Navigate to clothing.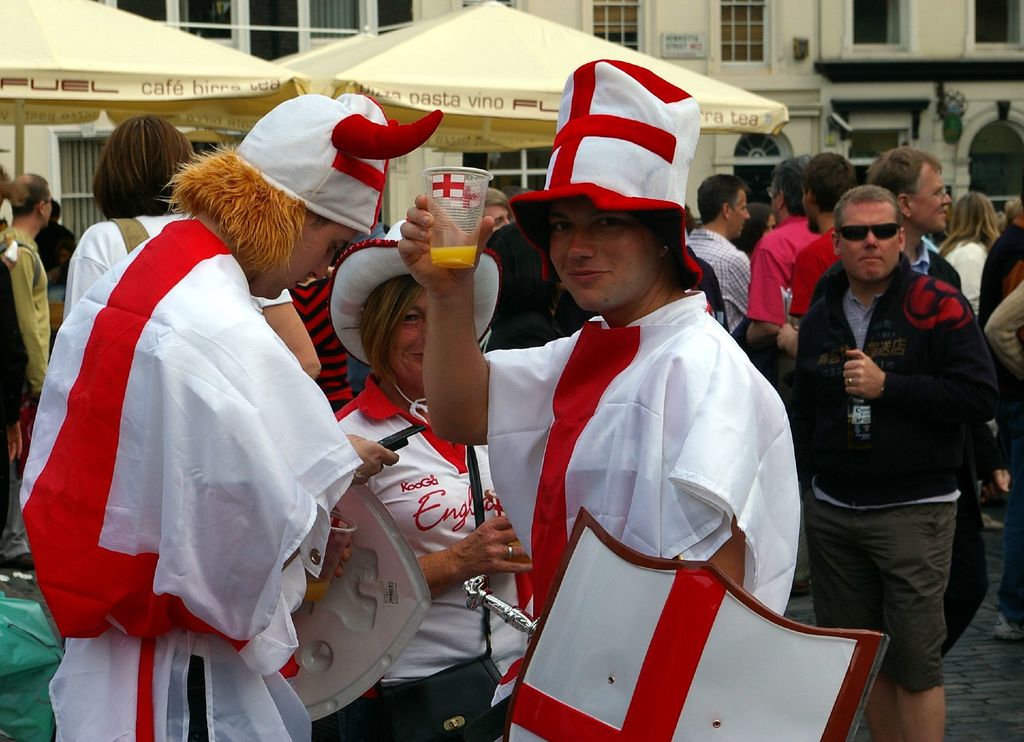
Navigation target: [3, 217, 51, 465].
